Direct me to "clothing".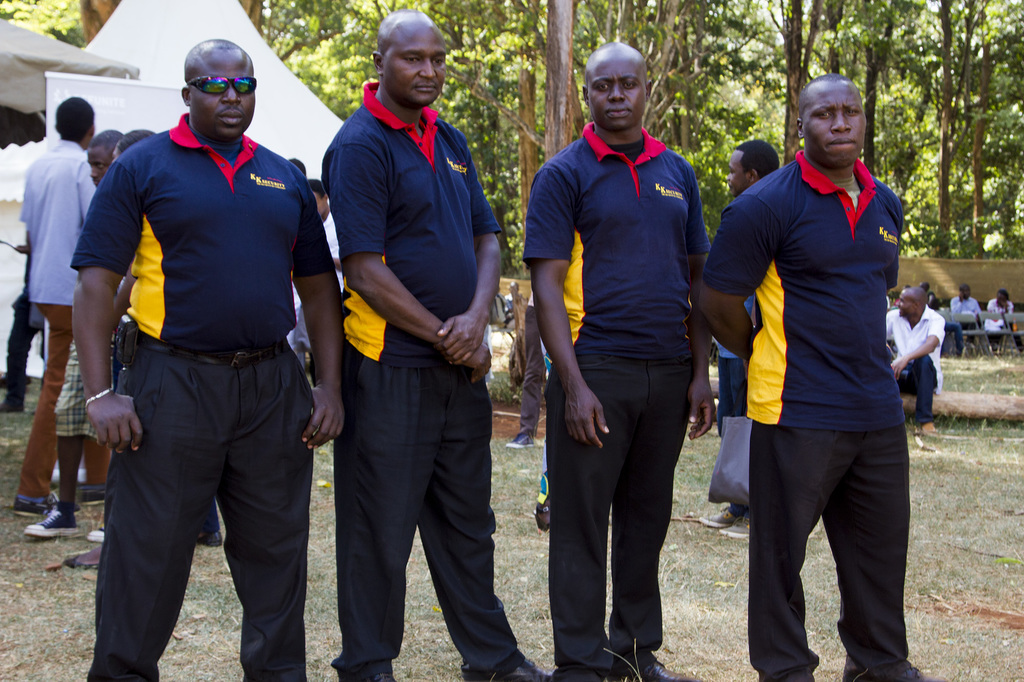
Direction: rect(3, 244, 41, 399).
